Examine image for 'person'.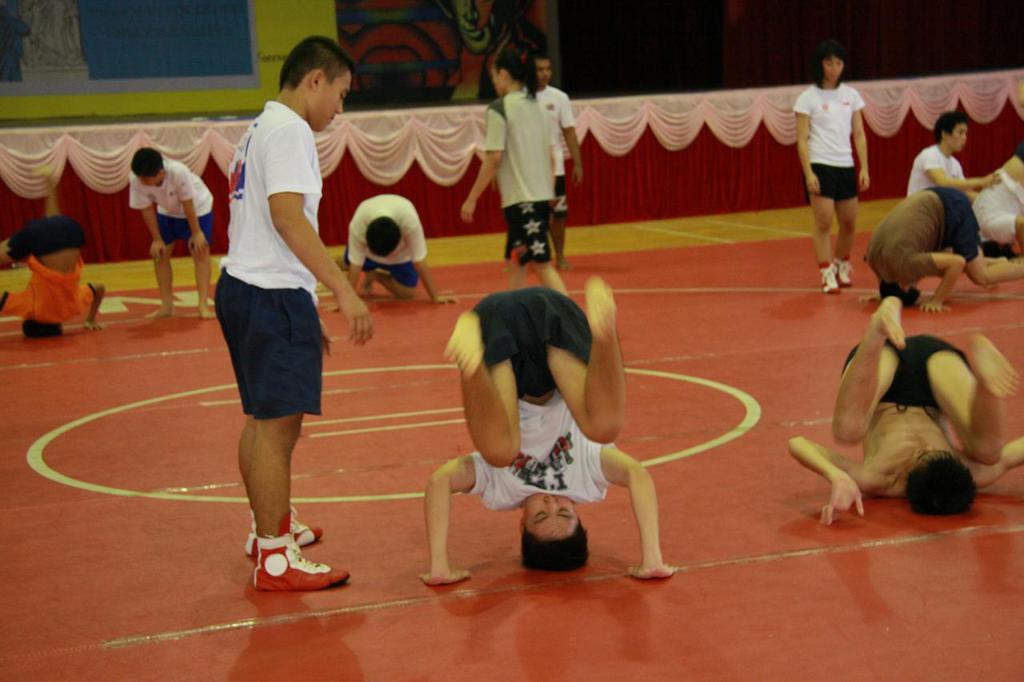
Examination result: rect(416, 269, 686, 584).
